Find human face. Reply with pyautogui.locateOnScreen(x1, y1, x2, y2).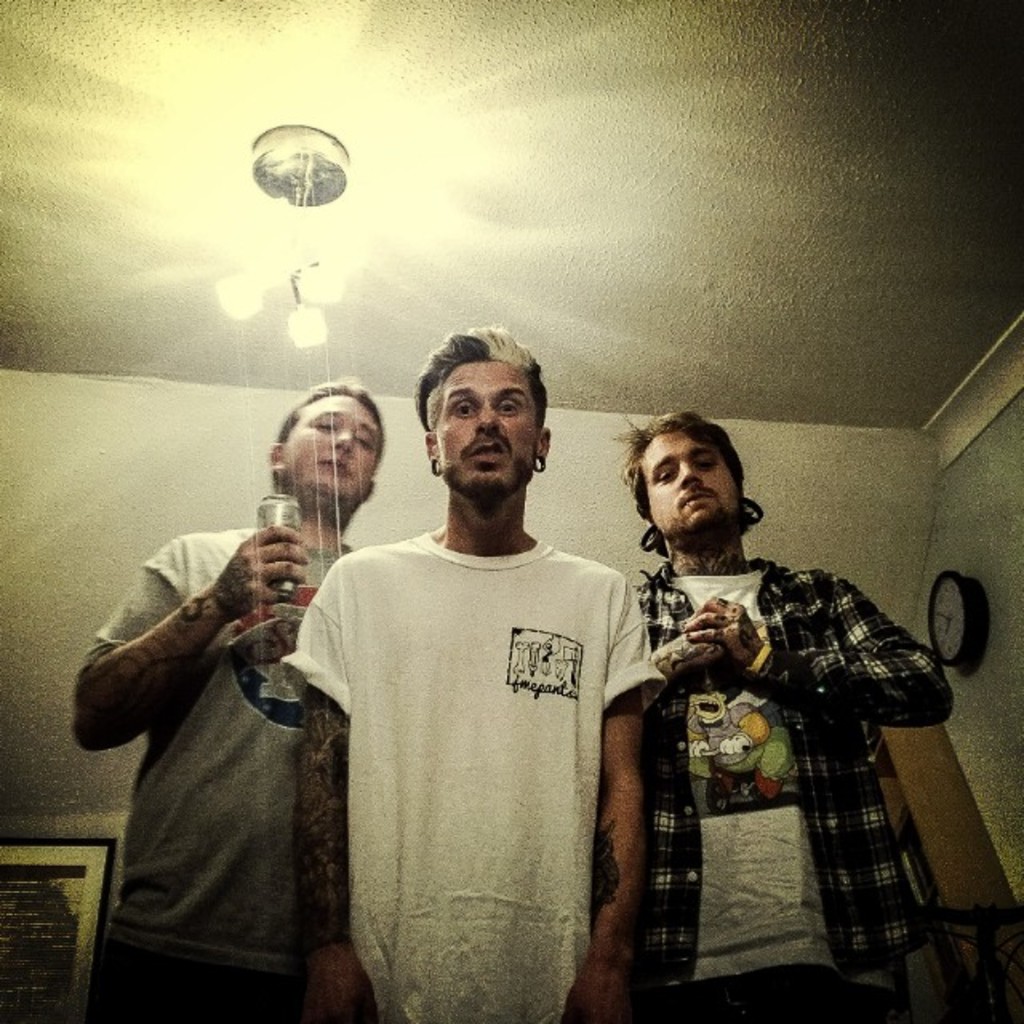
pyautogui.locateOnScreen(283, 386, 384, 507).
